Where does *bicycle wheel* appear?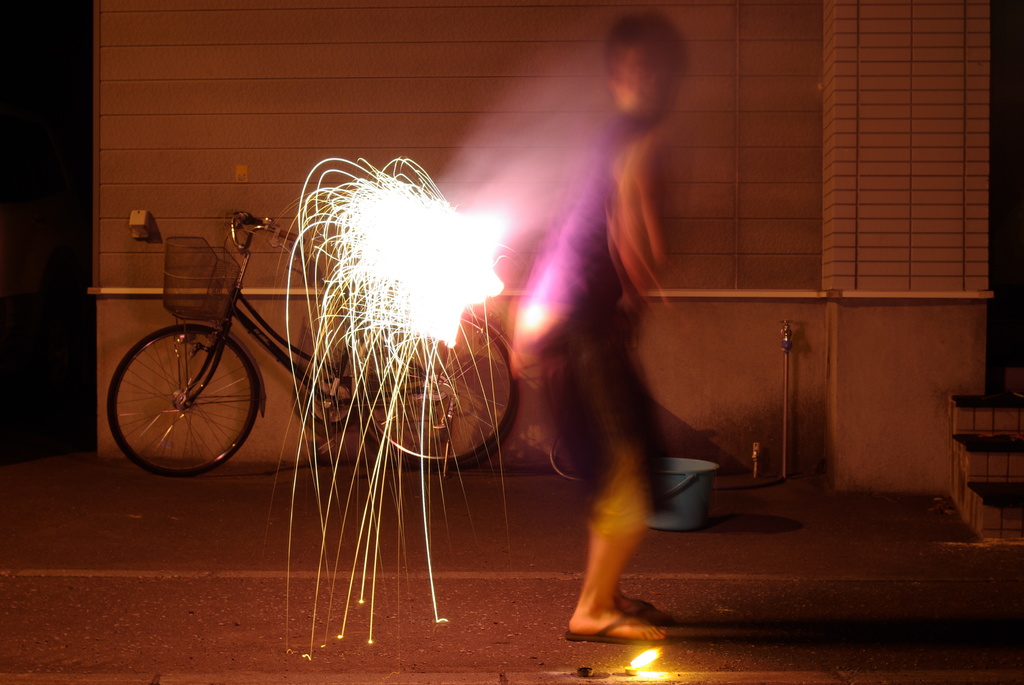
Appears at (left=360, top=317, right=518, bottom=472).
